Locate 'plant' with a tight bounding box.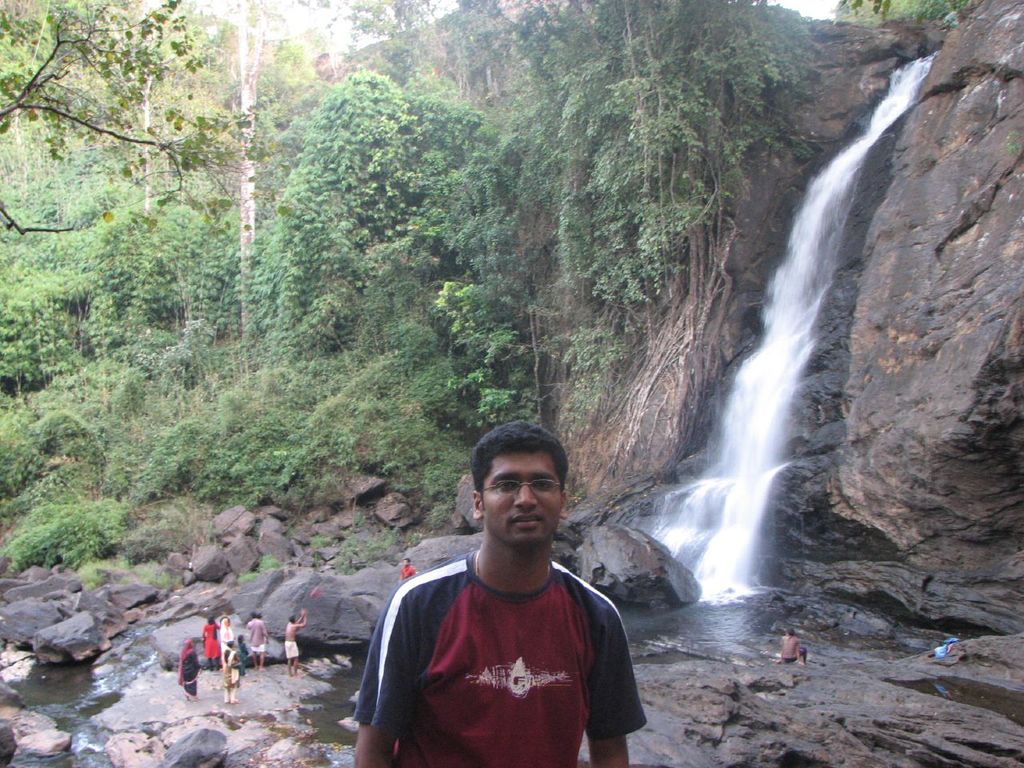
306/532/326/551.
